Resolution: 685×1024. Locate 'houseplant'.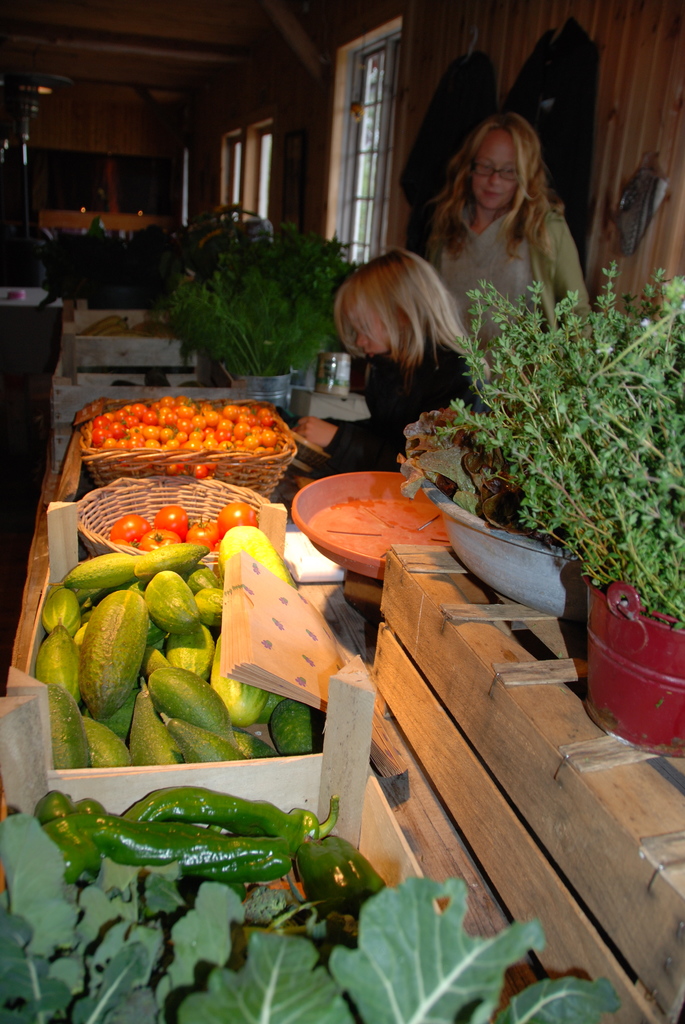
detection(397, 254, 684, 634).
